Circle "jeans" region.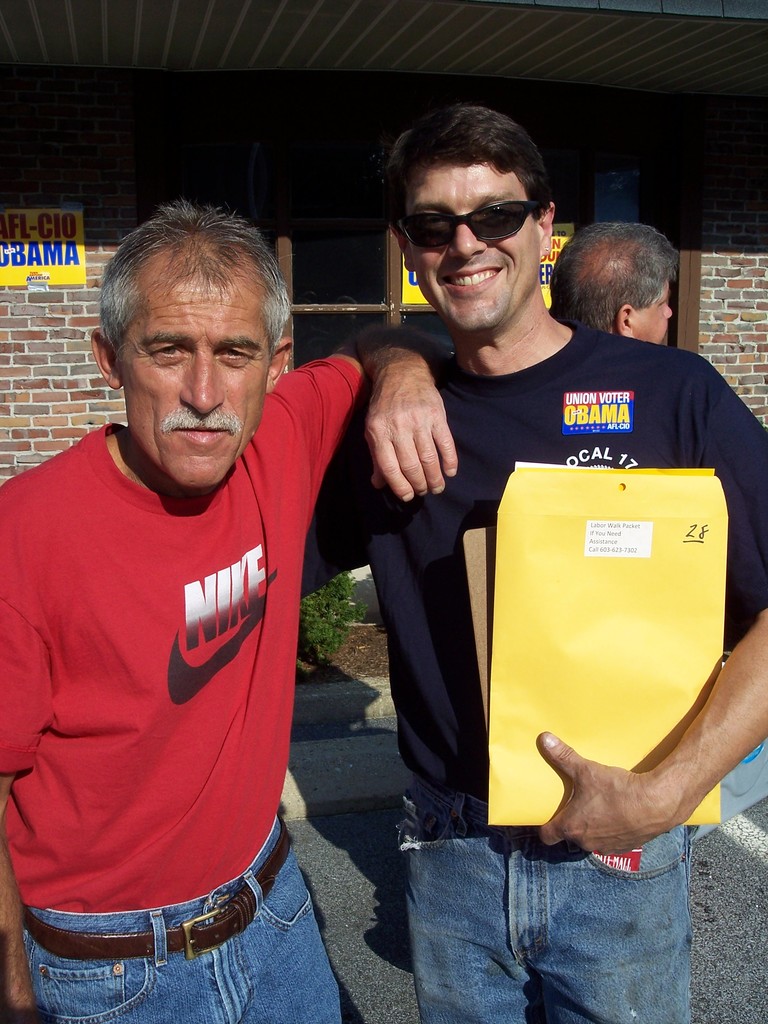
Region: 0:874:342:1019.
